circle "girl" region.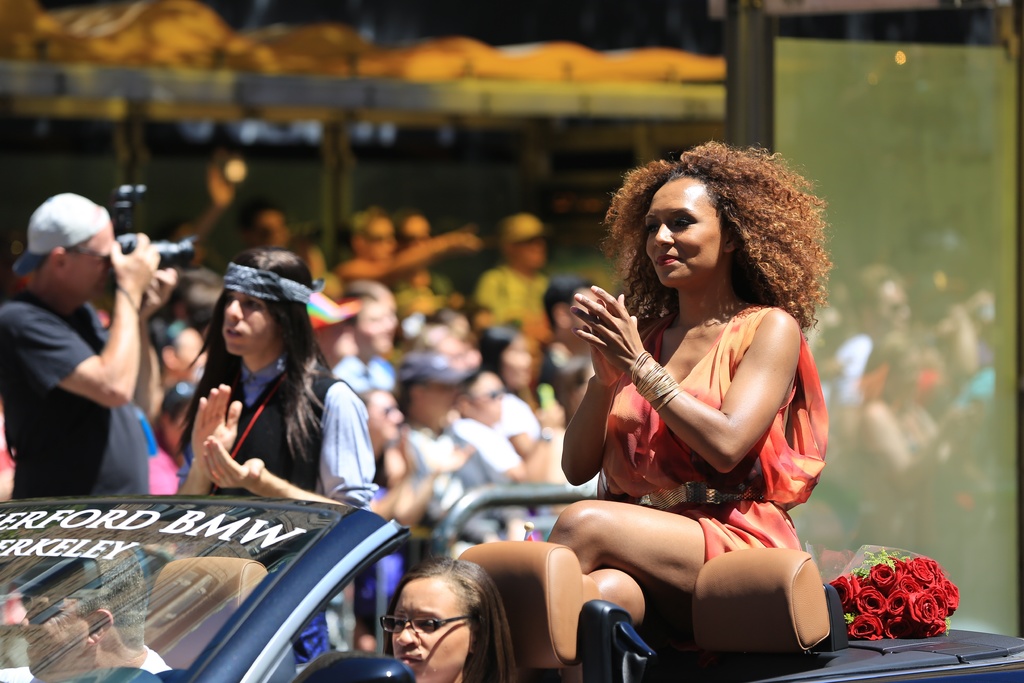
Region: left=177, top=248, right=380, bottom=659.
